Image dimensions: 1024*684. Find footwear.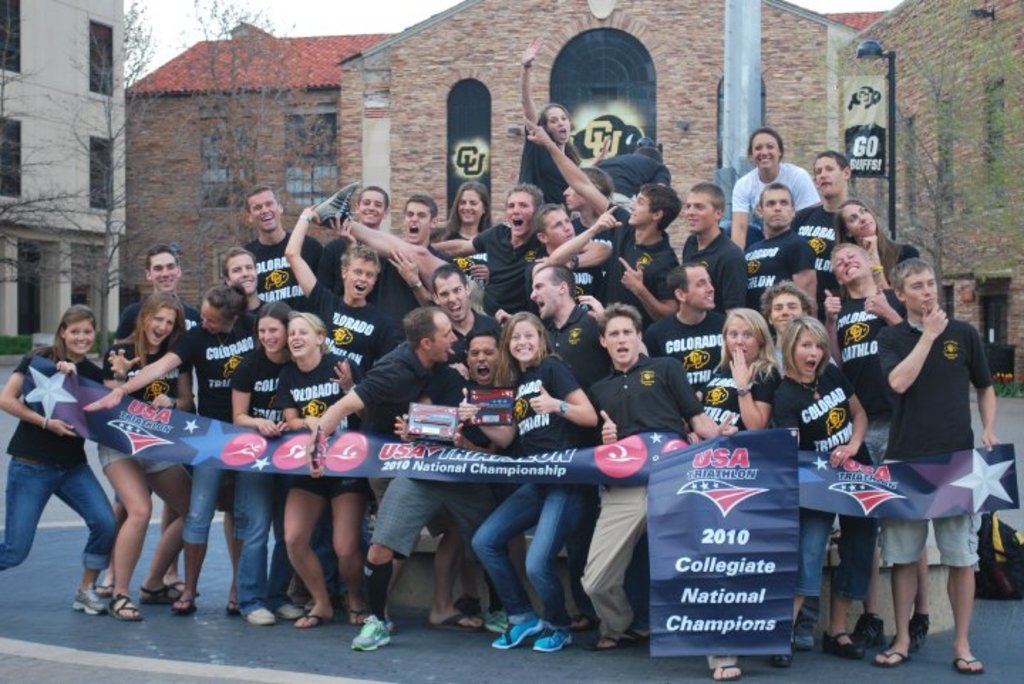
bbox=(713, 658, 744, 683).
